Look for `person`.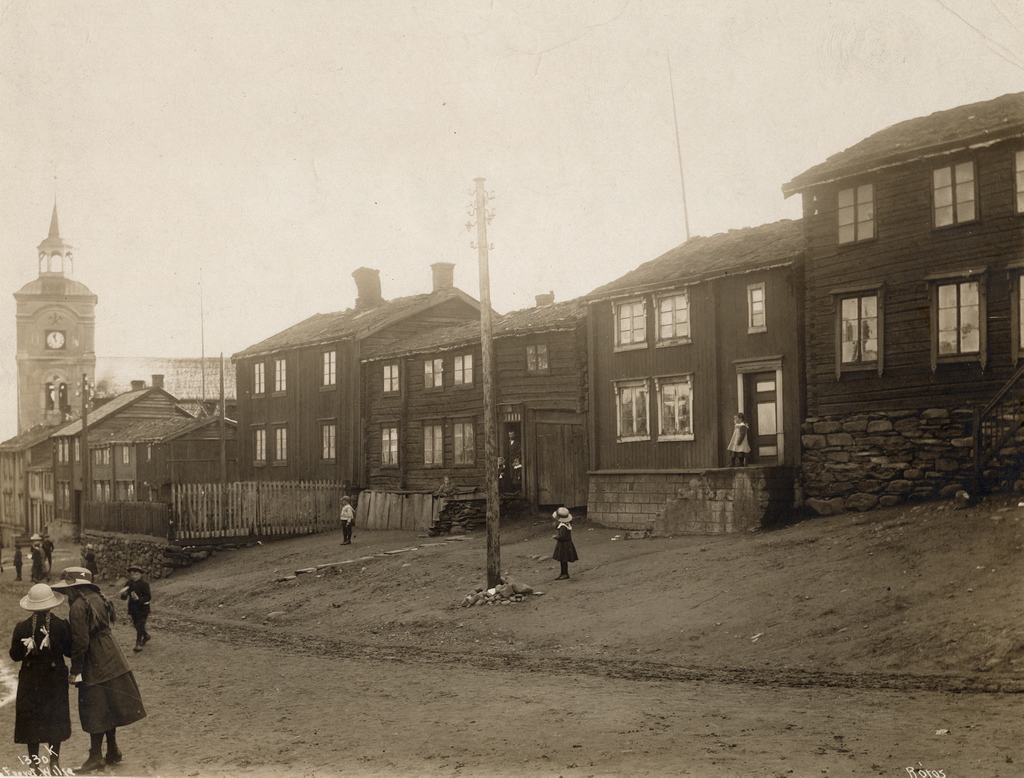
Found: rect(117, 566, 149, 649).
